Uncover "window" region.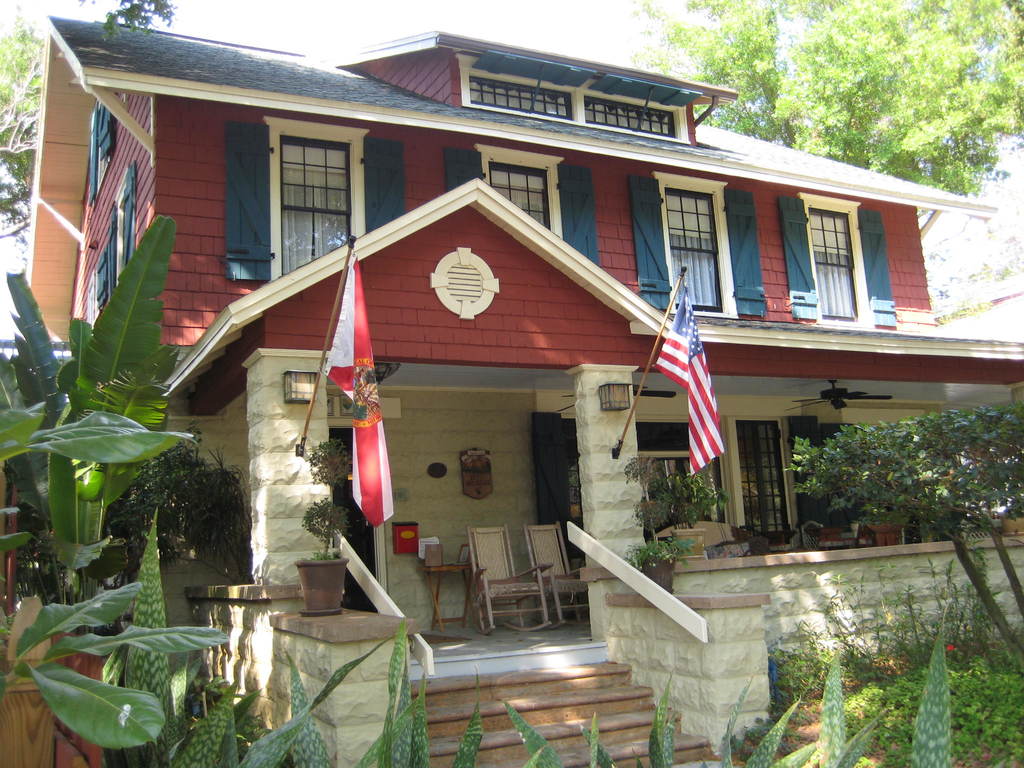
Uncovered: l=263, t=136, r=348, b=283.
